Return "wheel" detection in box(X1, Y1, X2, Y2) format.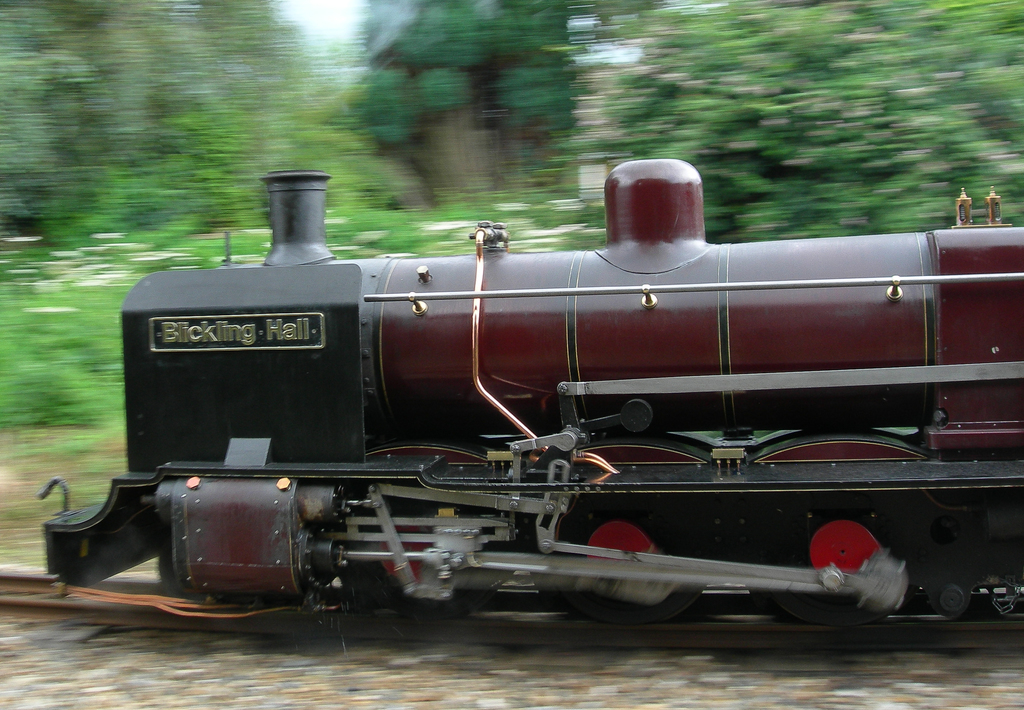
box(575, 519, 666, 563).
